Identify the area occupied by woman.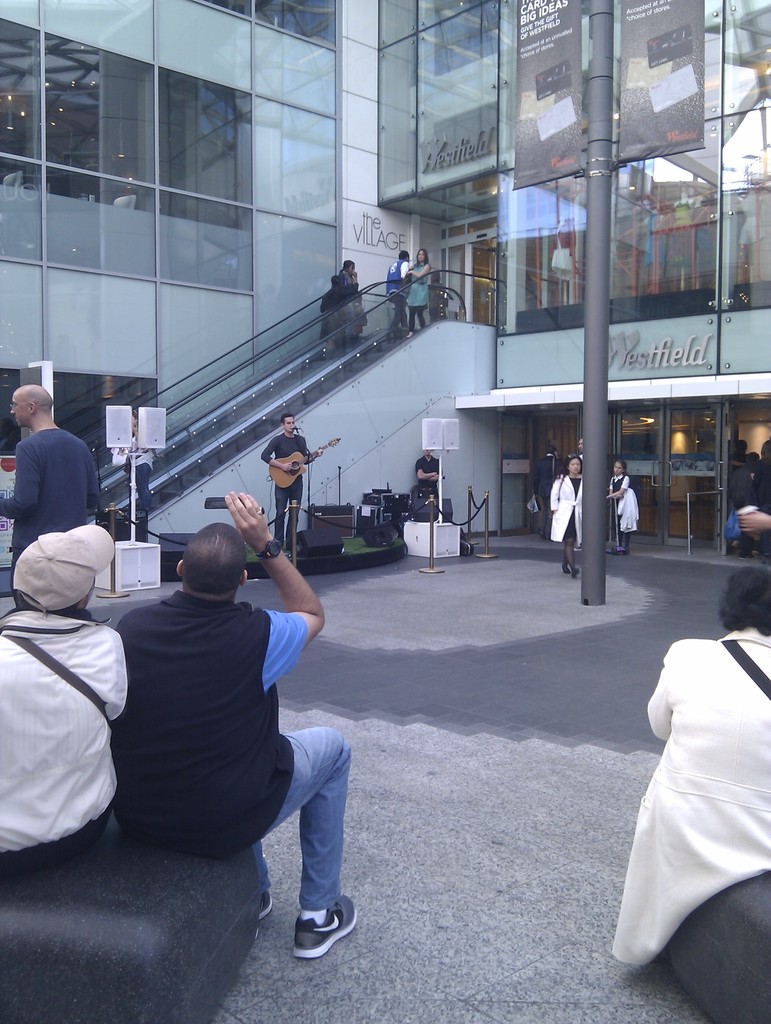
Area: [x1=407, y1=248, x2=430, y2=340].
